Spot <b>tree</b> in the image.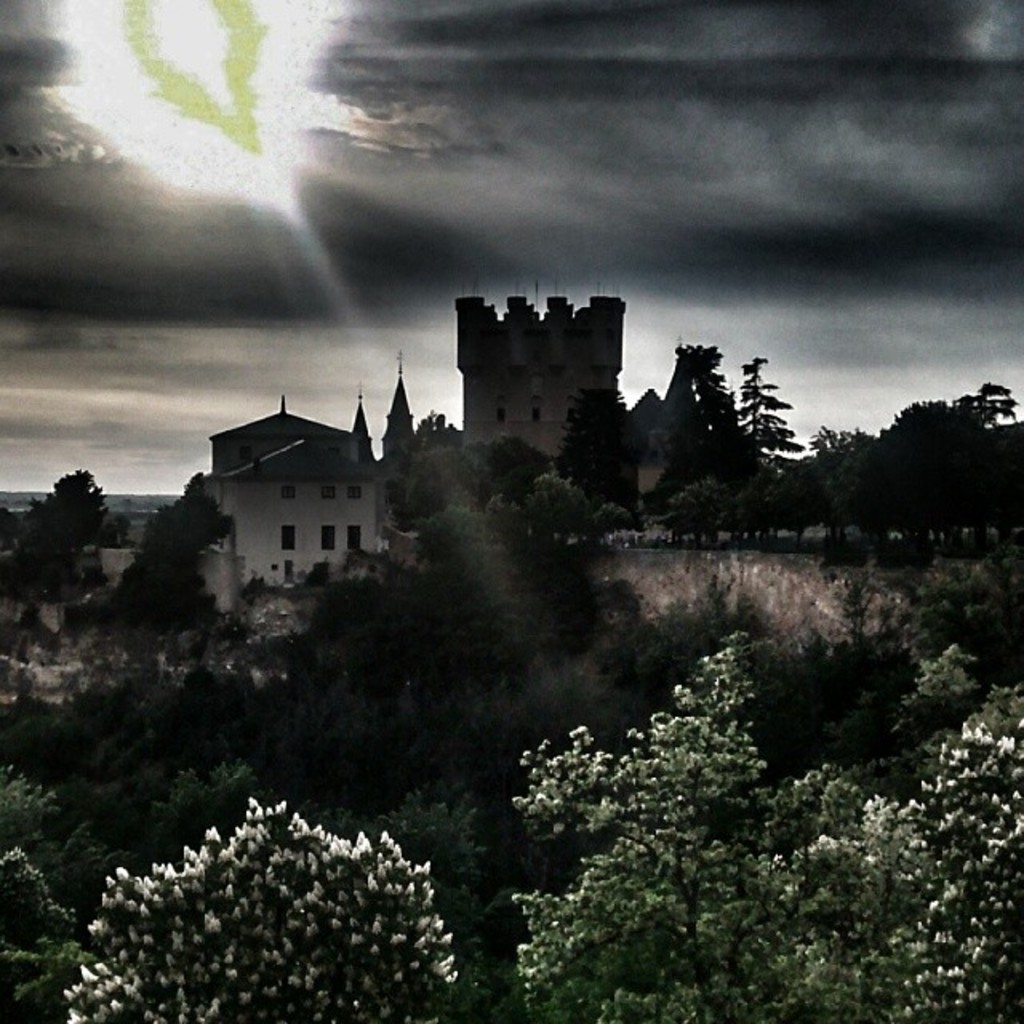
<b>tree</b> found at bbox(381, 406, 595, 667).
